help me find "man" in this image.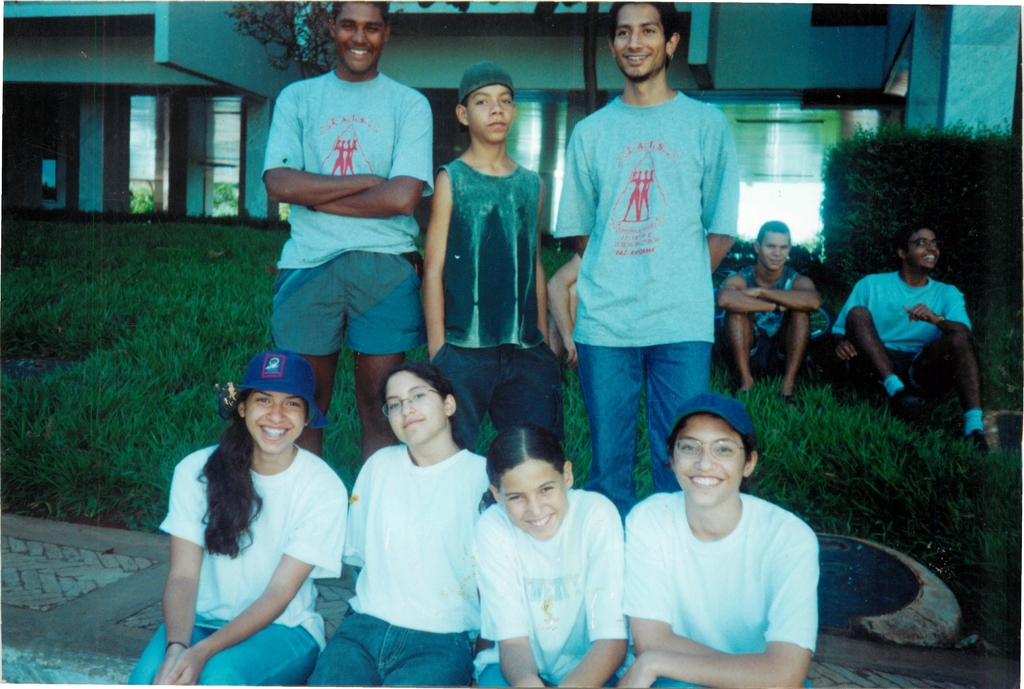
Found it: x1=269, y1=0, x2=431, y2=487.
